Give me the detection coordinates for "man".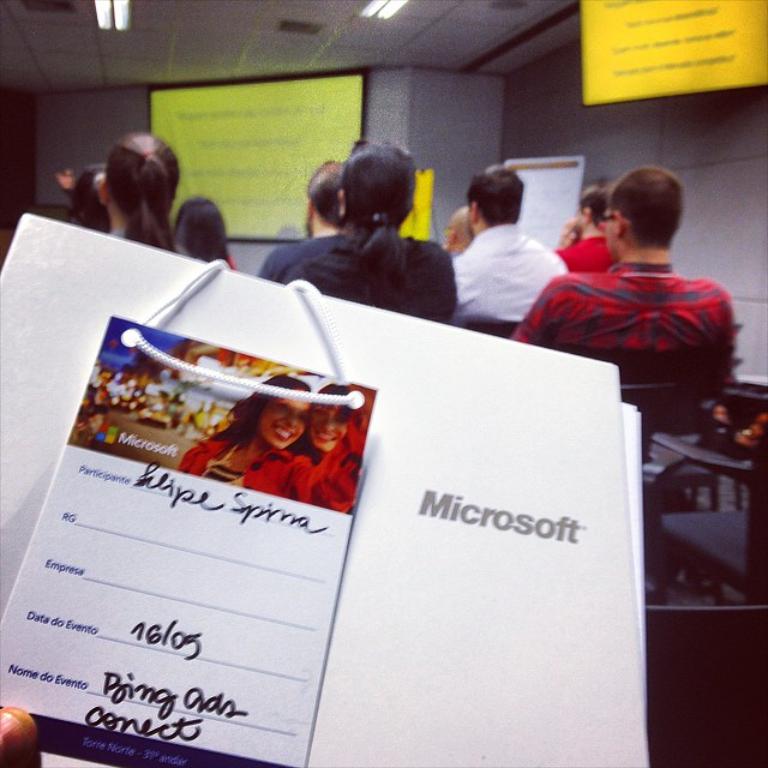
bbox=(548, 179, 618, 271).
